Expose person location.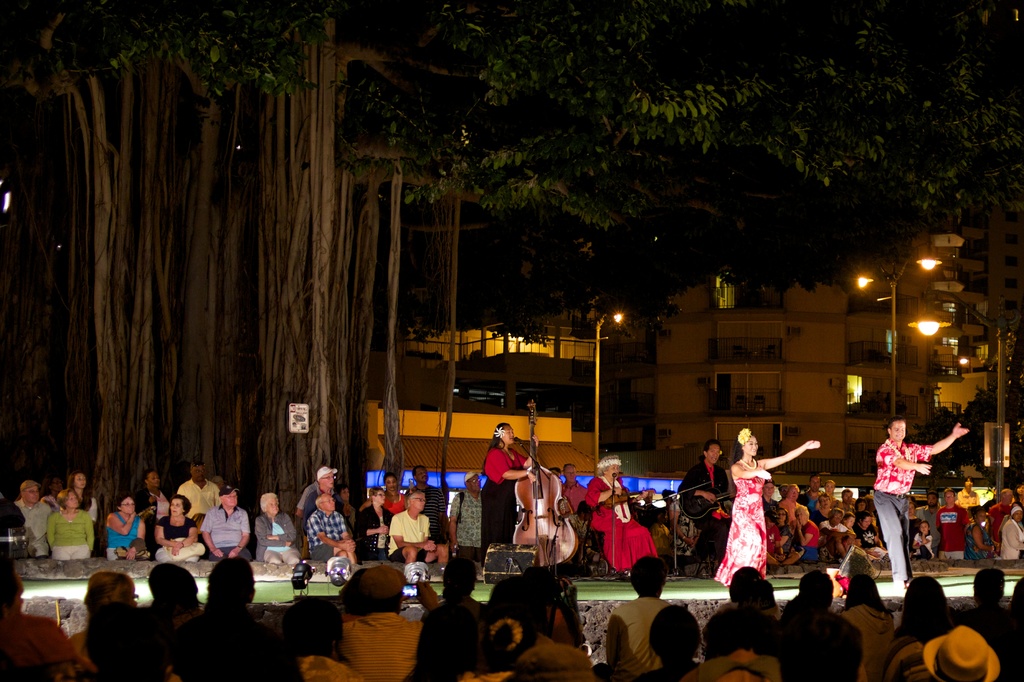
Exposed at <box>713,427,823,587</box>.
